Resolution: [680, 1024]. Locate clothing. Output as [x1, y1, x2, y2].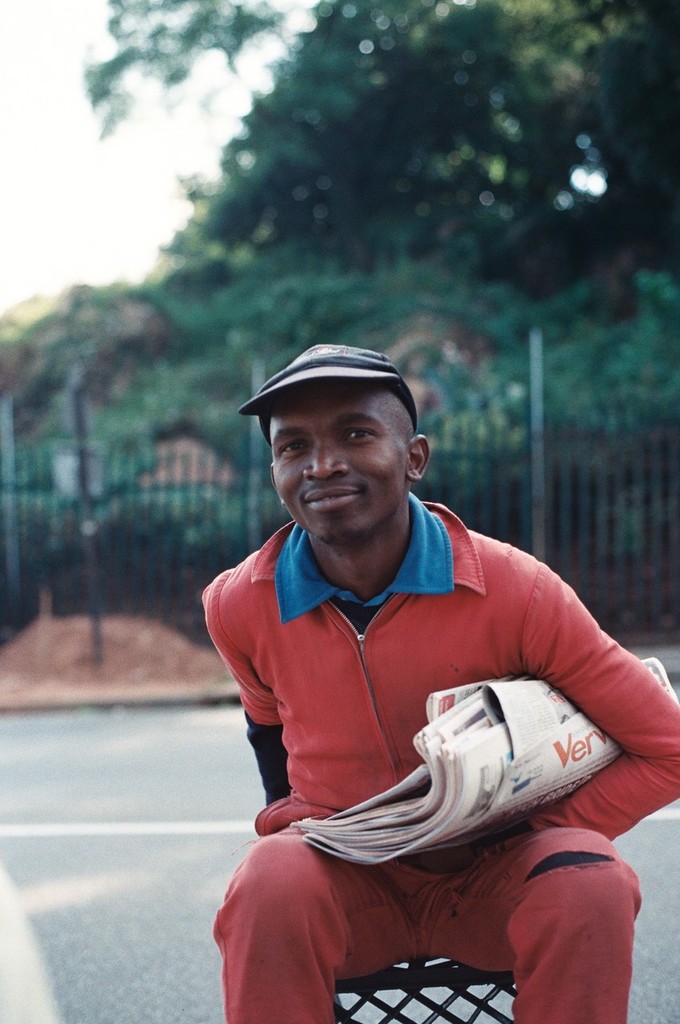
[206, 491, 643, 920].
